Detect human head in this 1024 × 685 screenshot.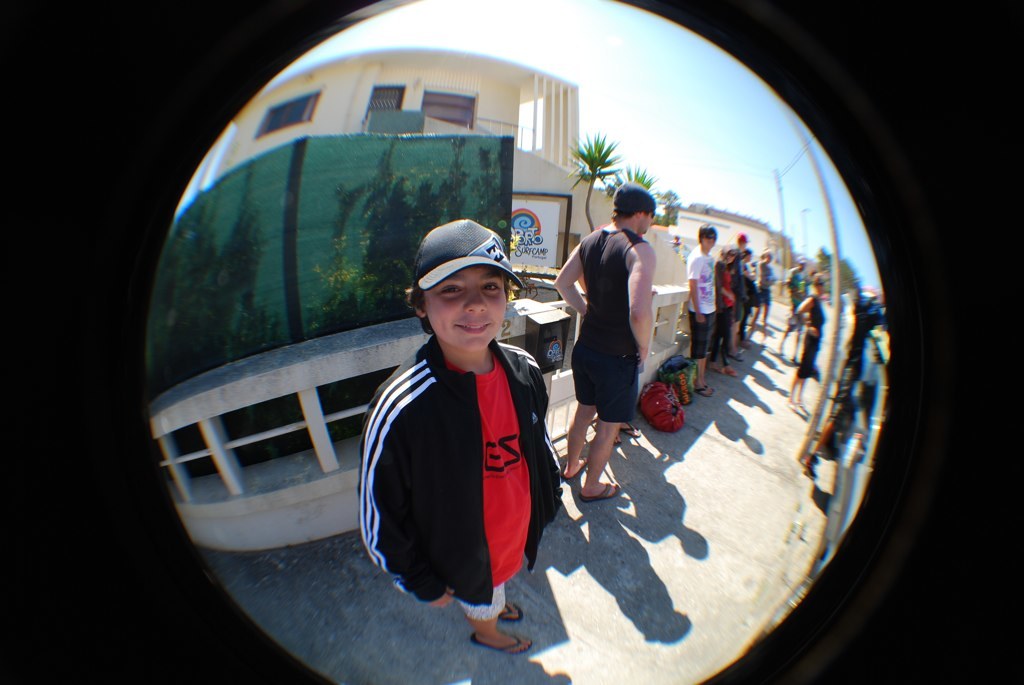
Detection: box=[699, 229, 718, 247].
